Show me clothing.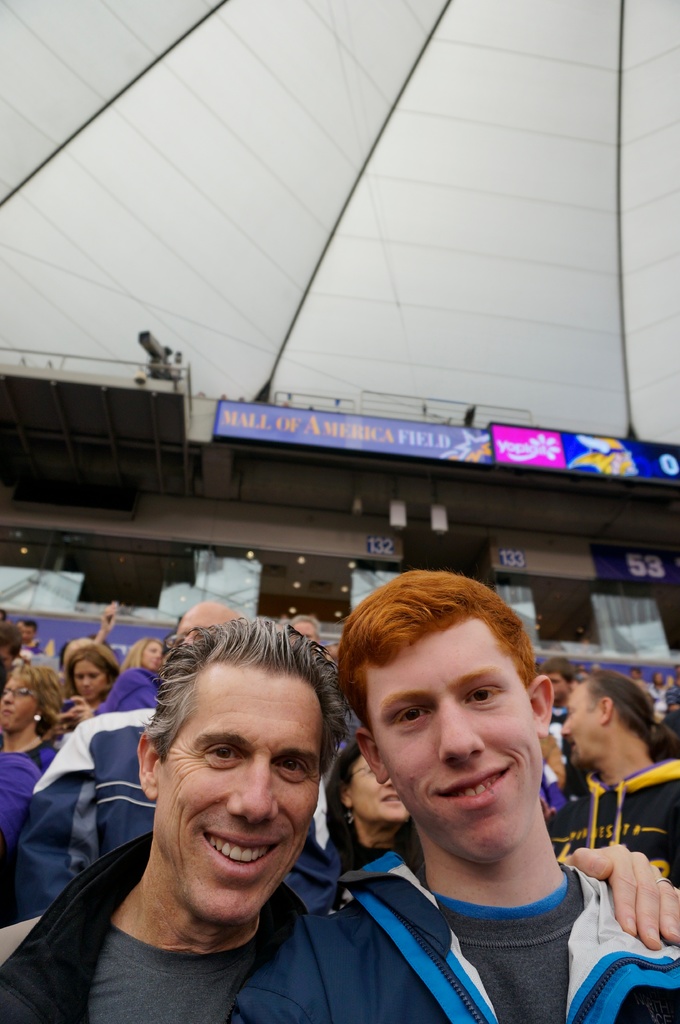
clothing is here: crop(0, 824, 305, 1023).
